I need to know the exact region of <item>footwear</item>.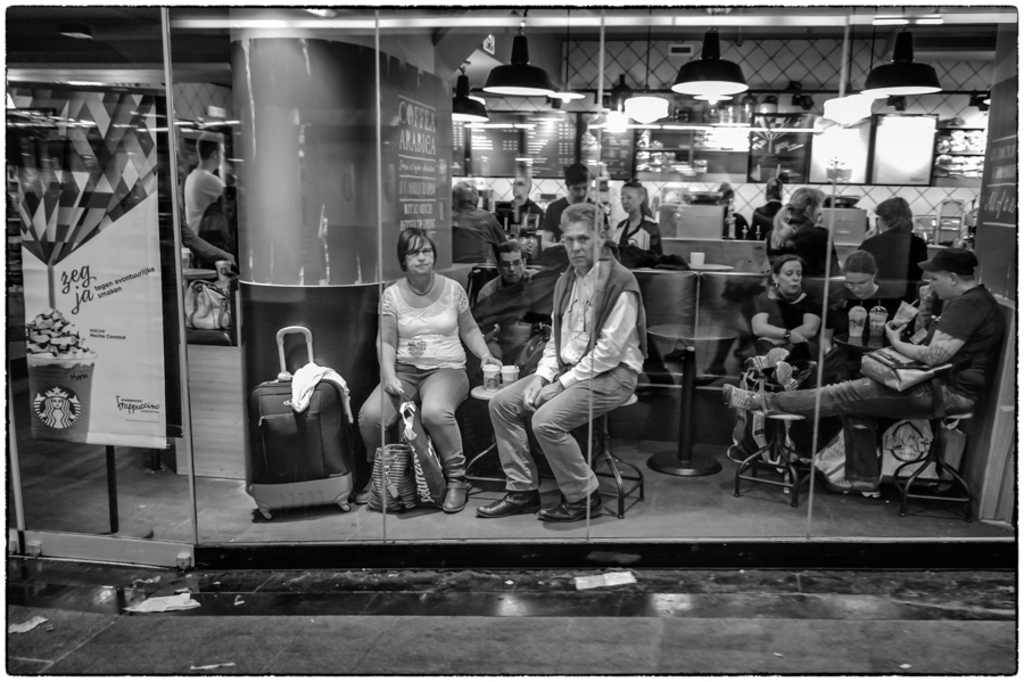
Region: (left=724, top=384, right=755, bottom=412).
